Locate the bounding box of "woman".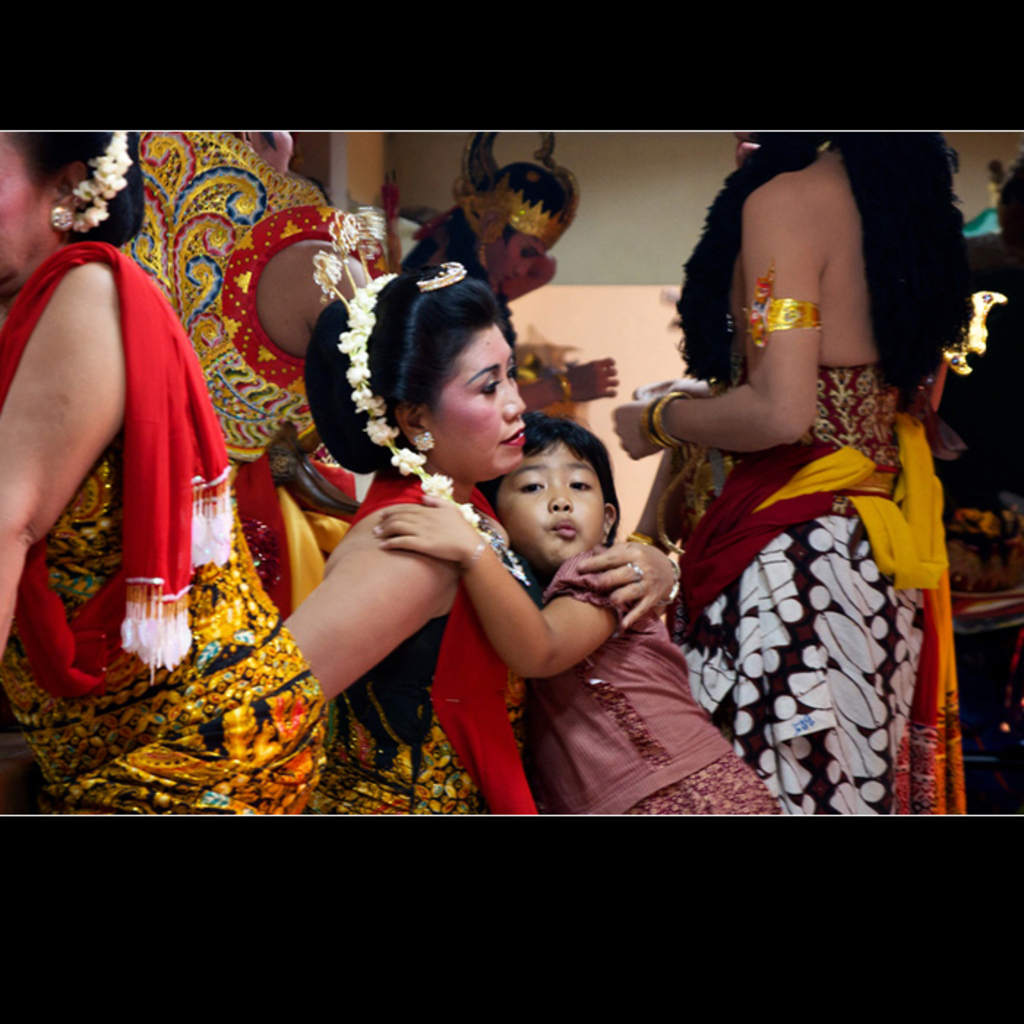
Bounding box: <box>613,127,977,819</box>.
